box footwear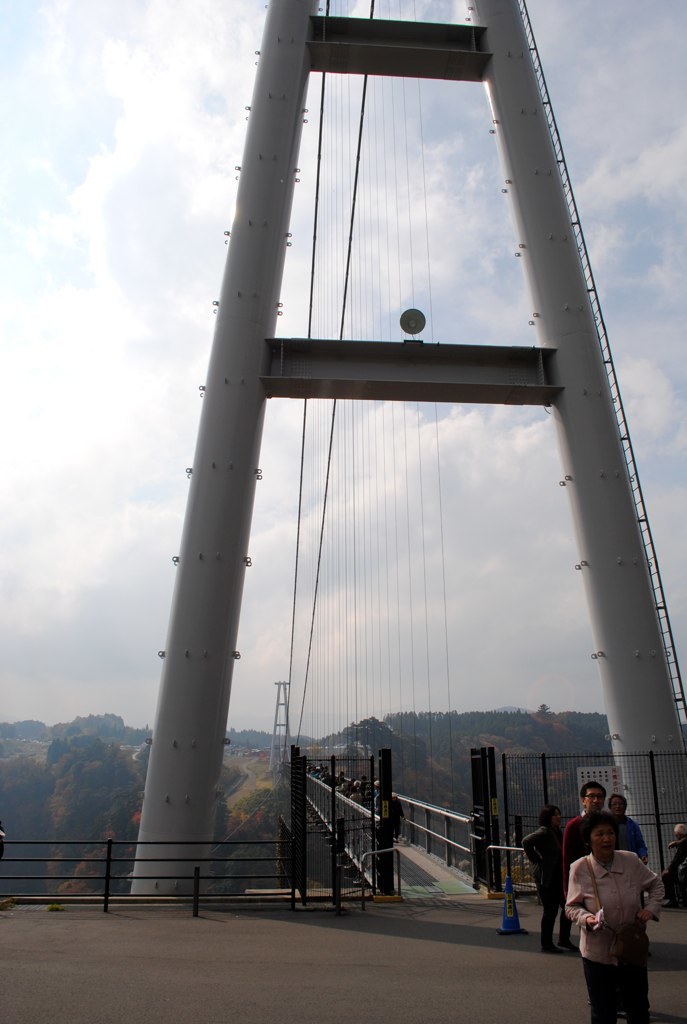
{"left": 538, "top": 944, "right": 560, "bottom": 956}
